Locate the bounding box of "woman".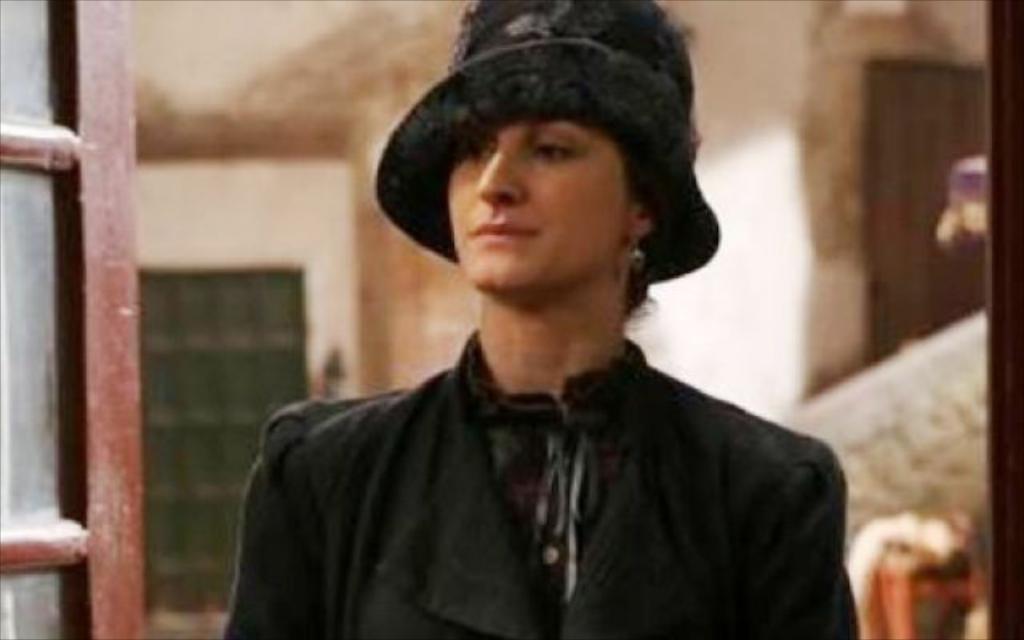
Bounding box: (221, 24, 861, 629).
